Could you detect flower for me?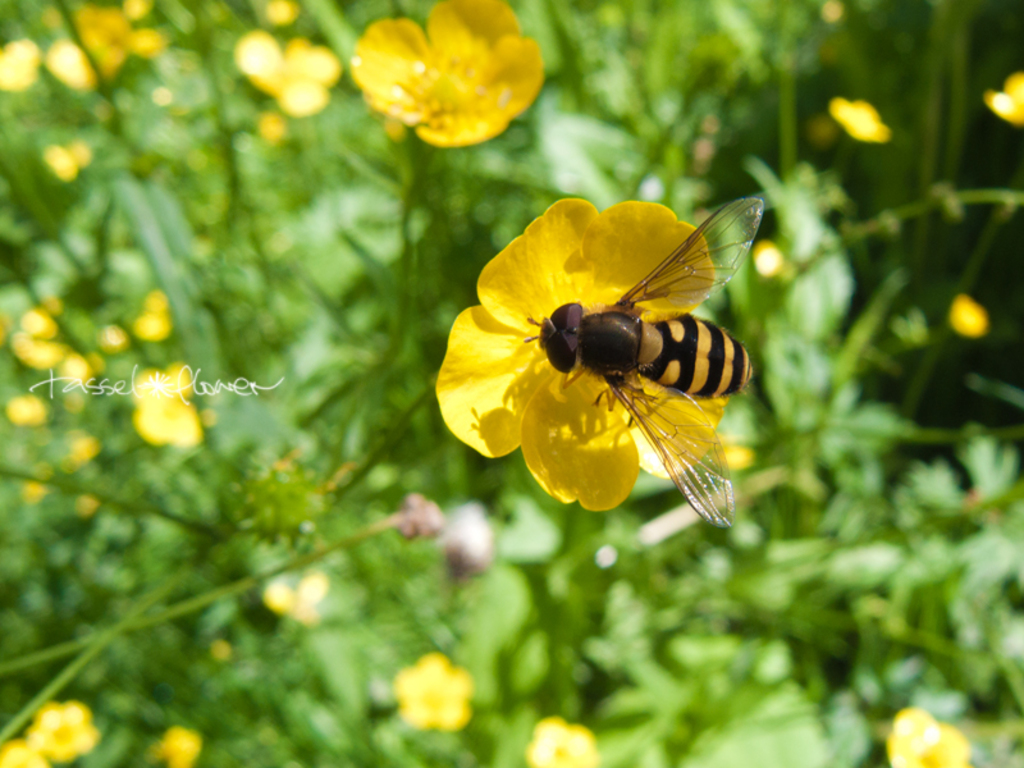
Detection result: 160 722 202 767.
